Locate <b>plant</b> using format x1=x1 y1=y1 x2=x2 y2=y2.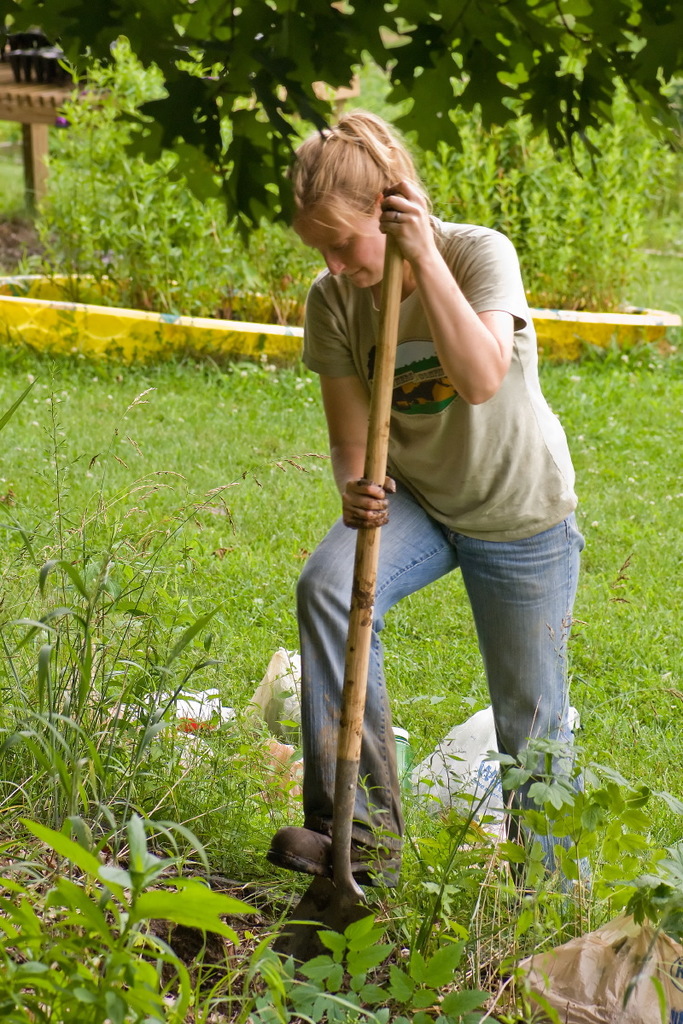
x1=0 y1=3 x2=682 y2=359.
